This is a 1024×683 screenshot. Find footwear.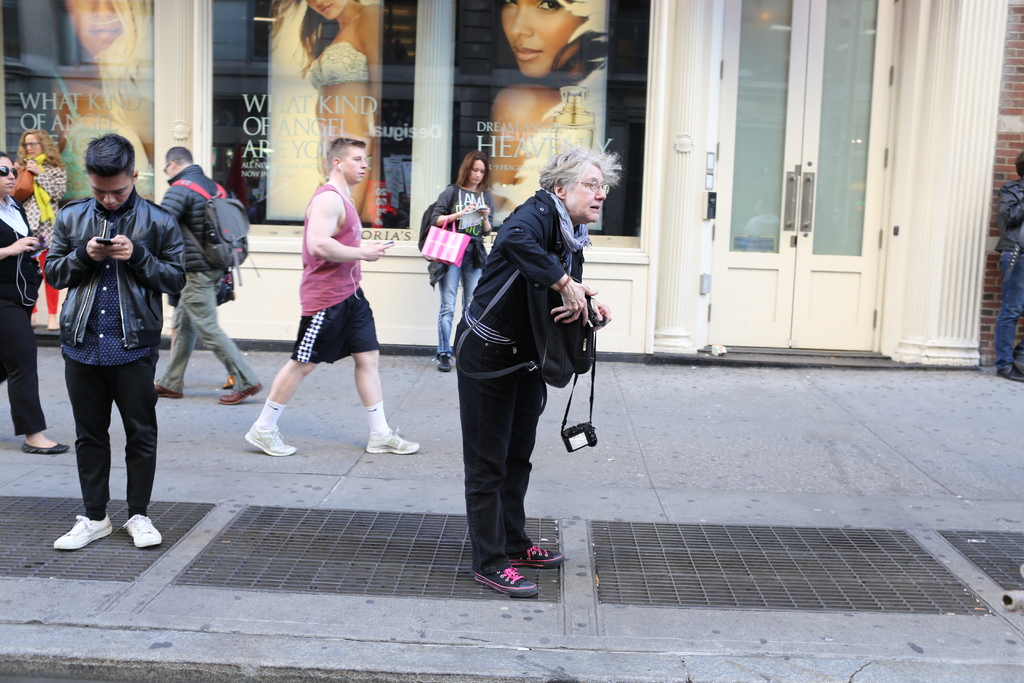
Bounding box: [x1=124, y1=513, x2=165, y2=548].
